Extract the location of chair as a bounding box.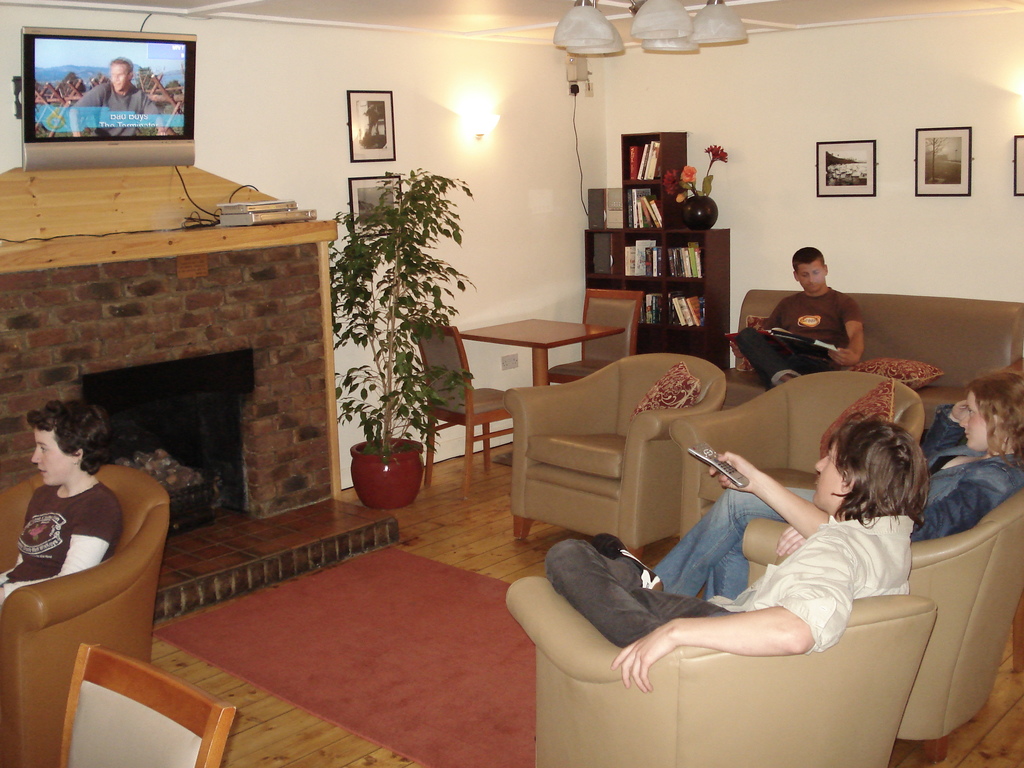
rect(742, 490, 1023, 762).
